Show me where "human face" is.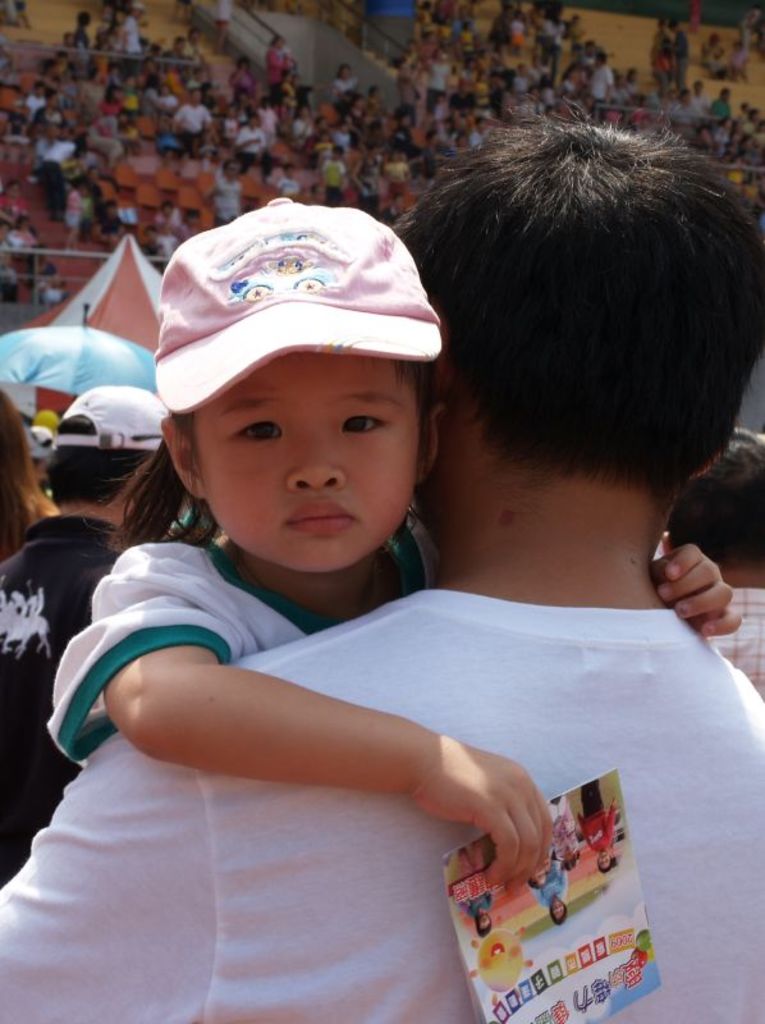
"human face" is at 196, 351, 423, 575.
